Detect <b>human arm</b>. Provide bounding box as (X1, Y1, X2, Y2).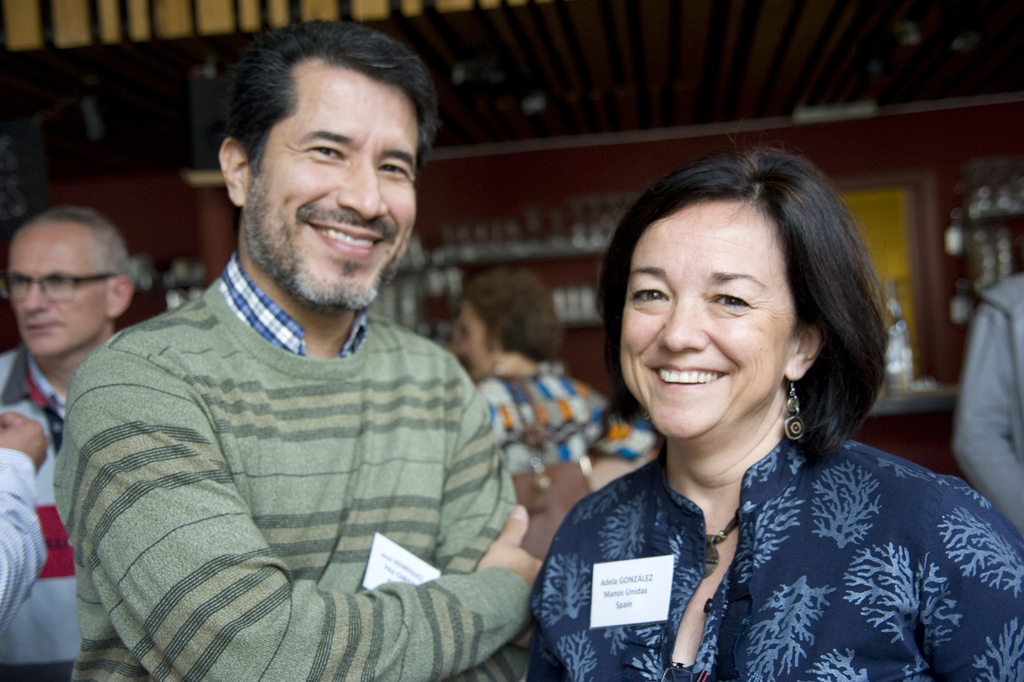
(943, 277, 1023, 546).
